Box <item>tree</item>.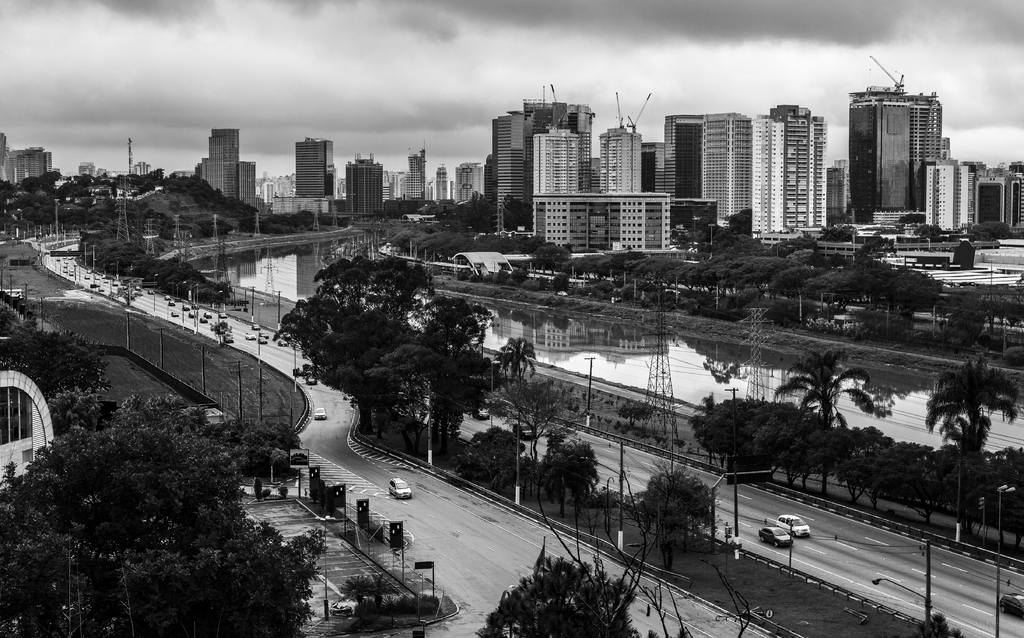
[6,367,295,603].
